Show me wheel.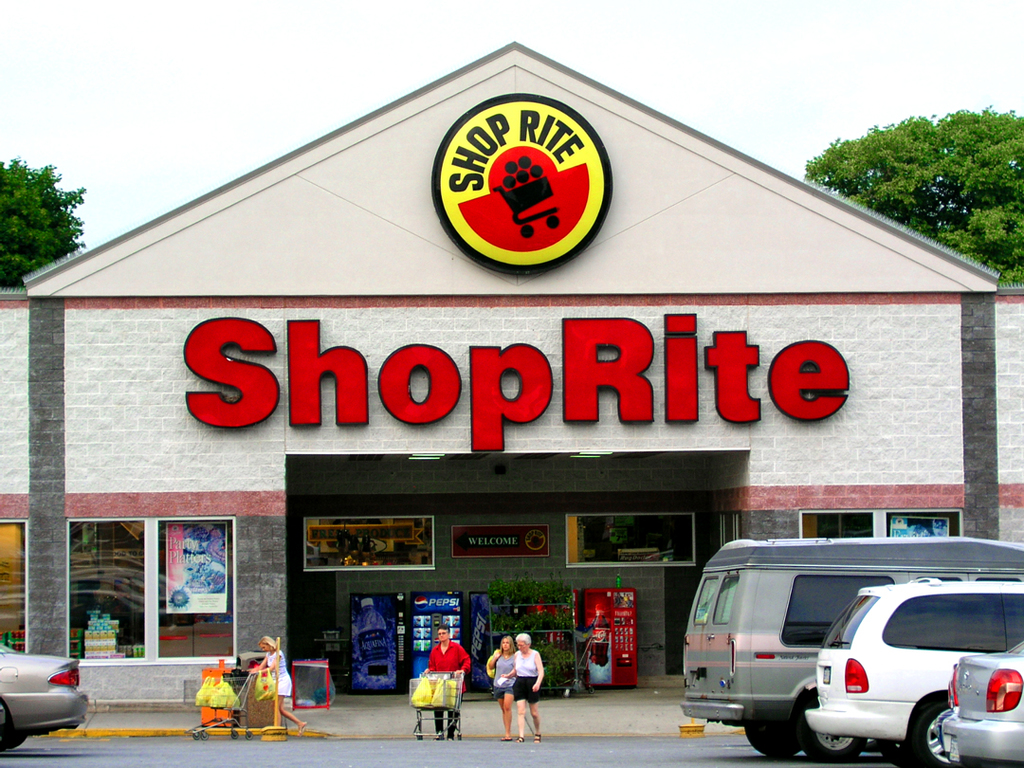
wheel is here: Rect(440, 734, 447, 744).
